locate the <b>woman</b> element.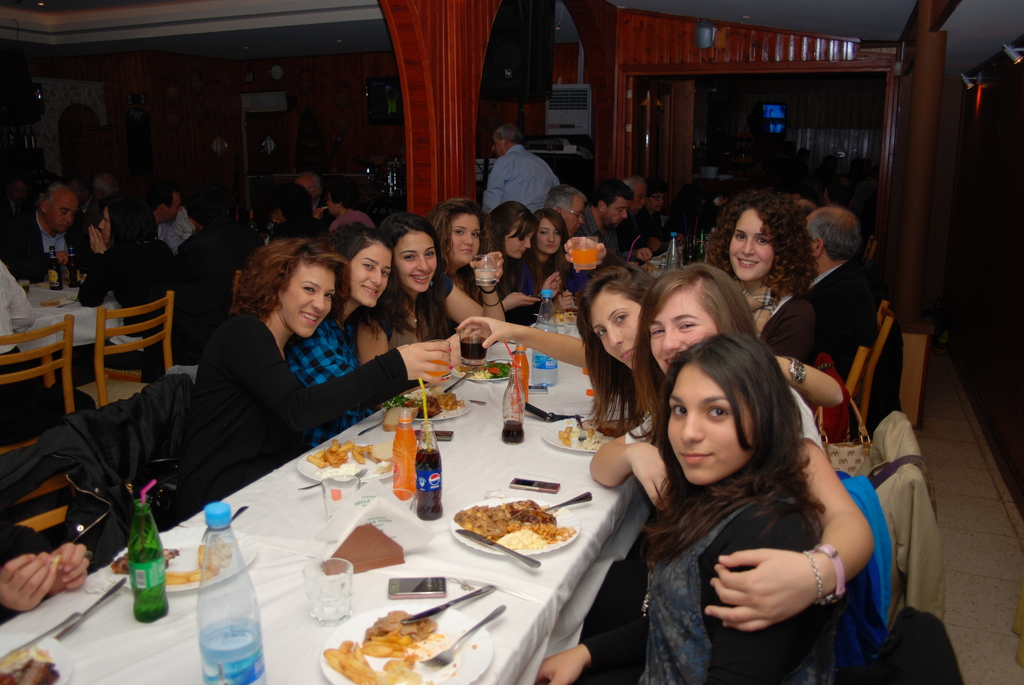
Element bbox: <bbox>351, 211, 508, 400</bbox>.
